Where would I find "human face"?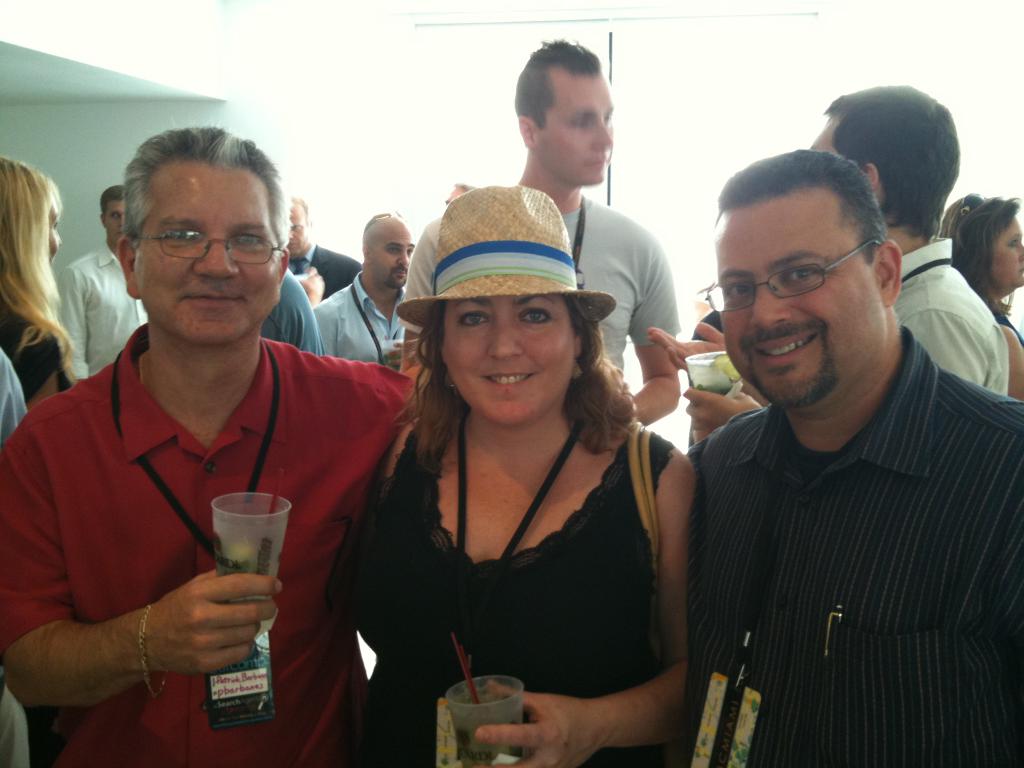
At l=444, t=298, r=578, b=421.
